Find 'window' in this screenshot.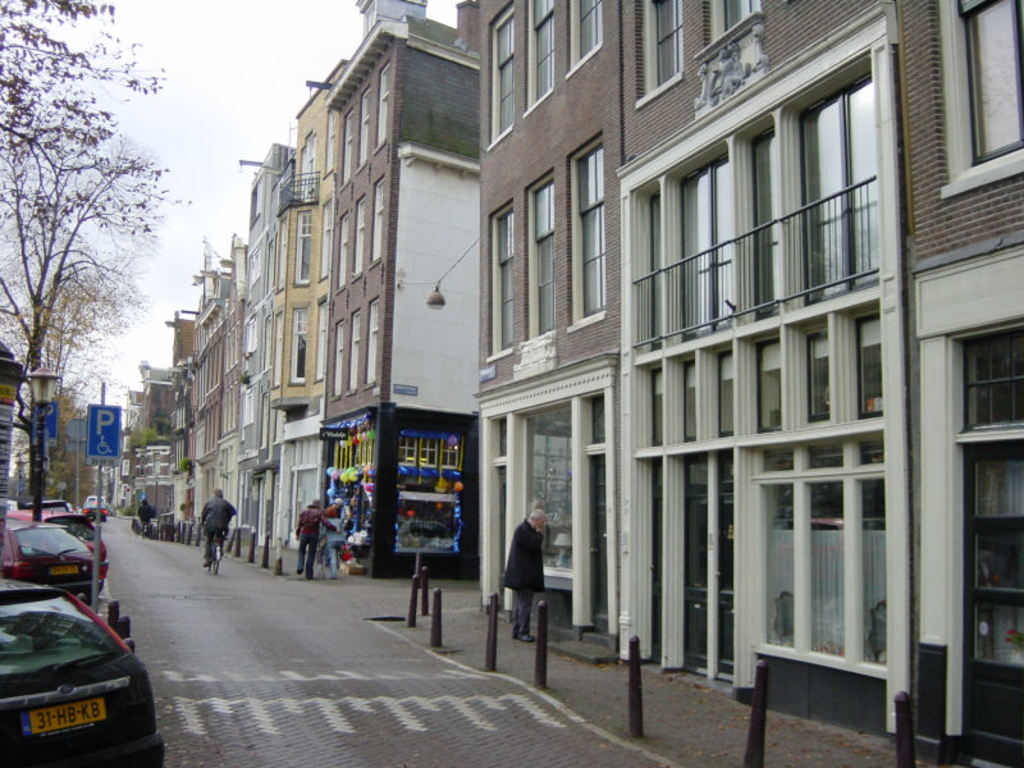
The bounding box for 'window' is [717, 351, 732, 433].
